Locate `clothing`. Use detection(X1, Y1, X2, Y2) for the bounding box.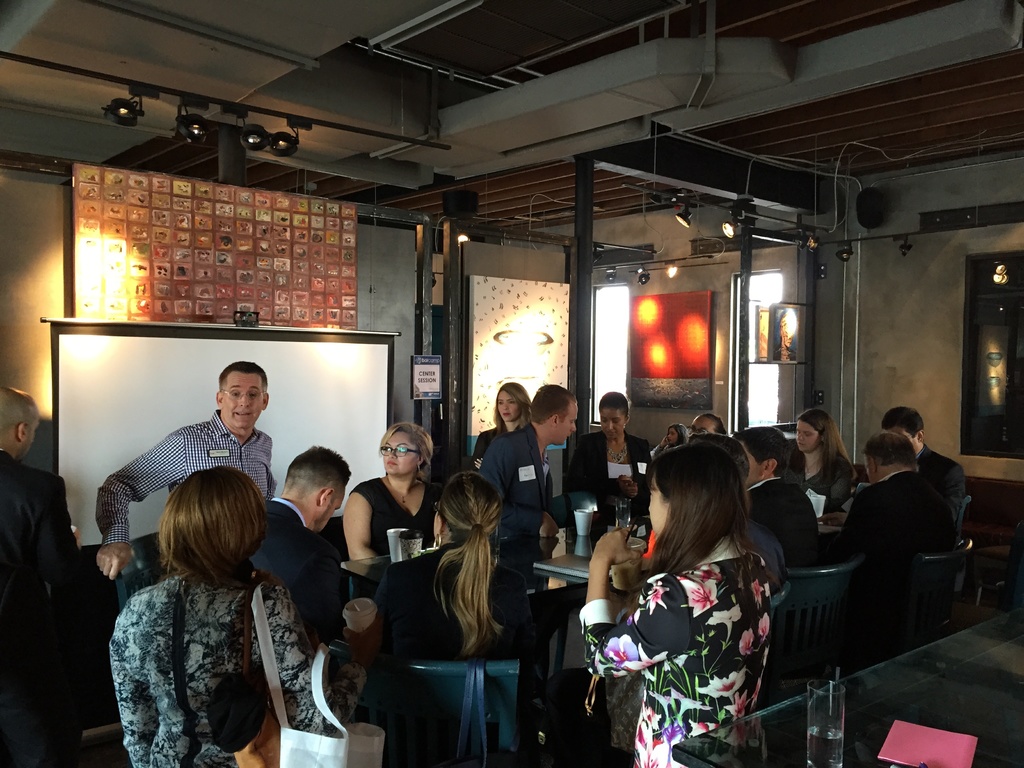
detection(588, 540, 776, 767).
